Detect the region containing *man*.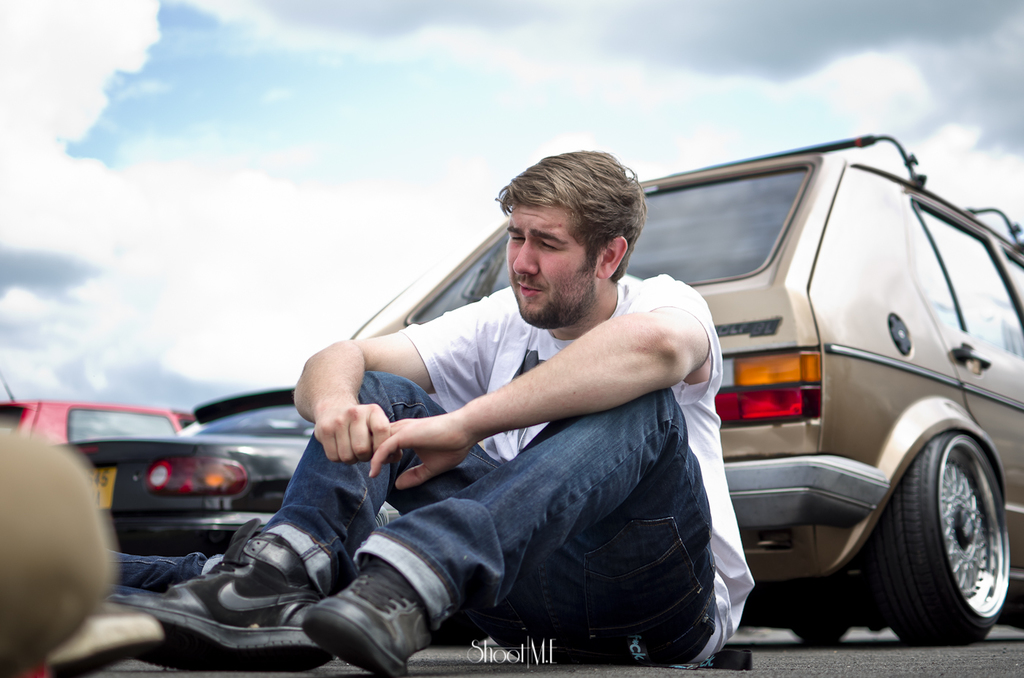
rect(234, 181, 791, 663).
